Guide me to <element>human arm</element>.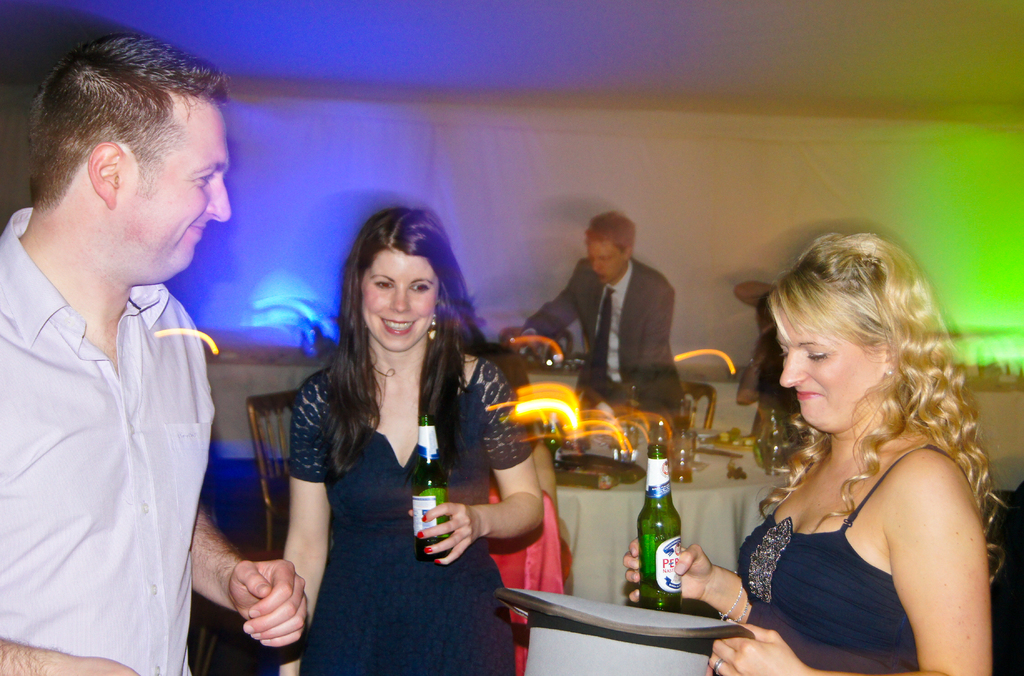
Guidance: [246,368,344,656].
